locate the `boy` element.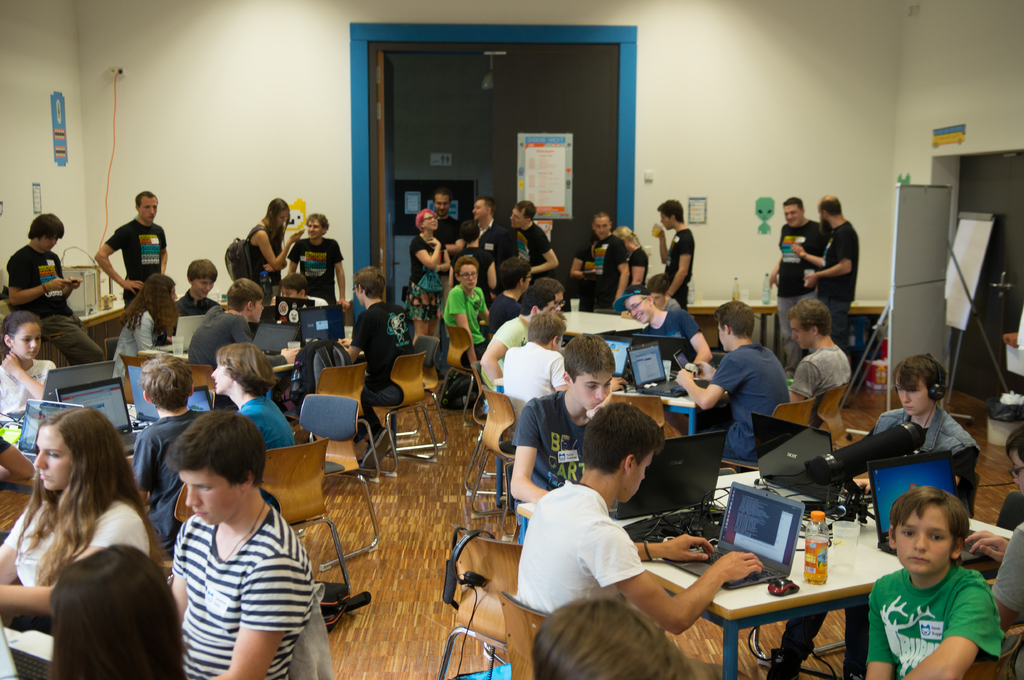
Element bbox: (x1=286, y1=212, x2=349, y2=312).
